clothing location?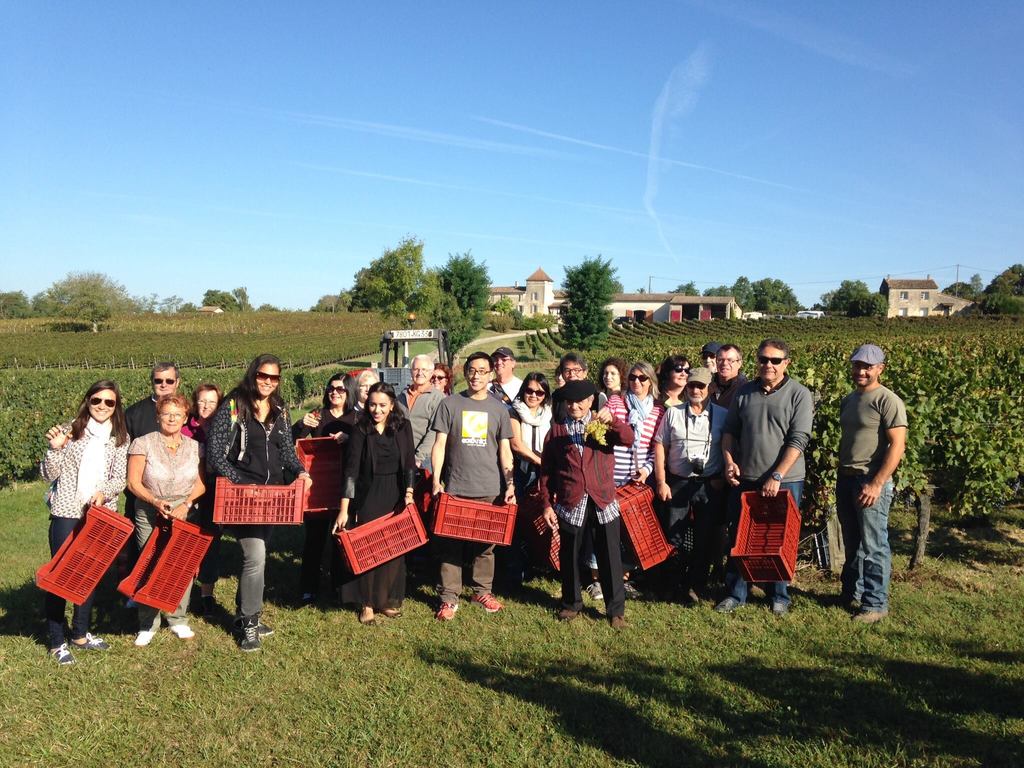
(left=718, top=375, right=813, bottom=597)
